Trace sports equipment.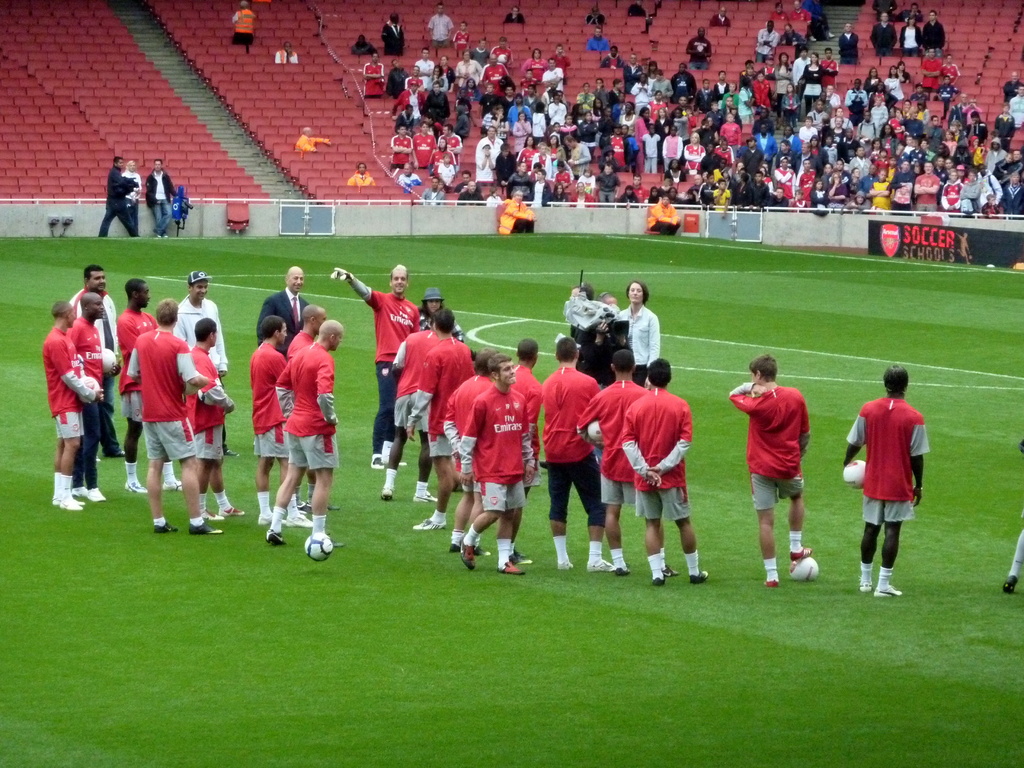
Traced to <region>787, 557, 822, 585</region>.
